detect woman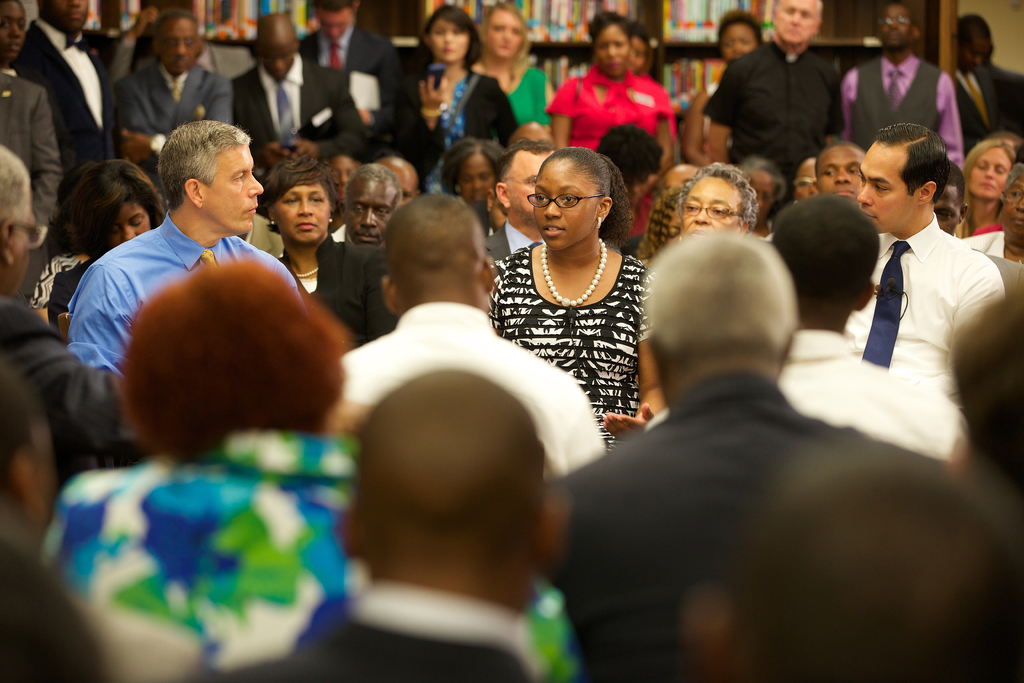
[left=485, top=146, right=666, bottom=454]
